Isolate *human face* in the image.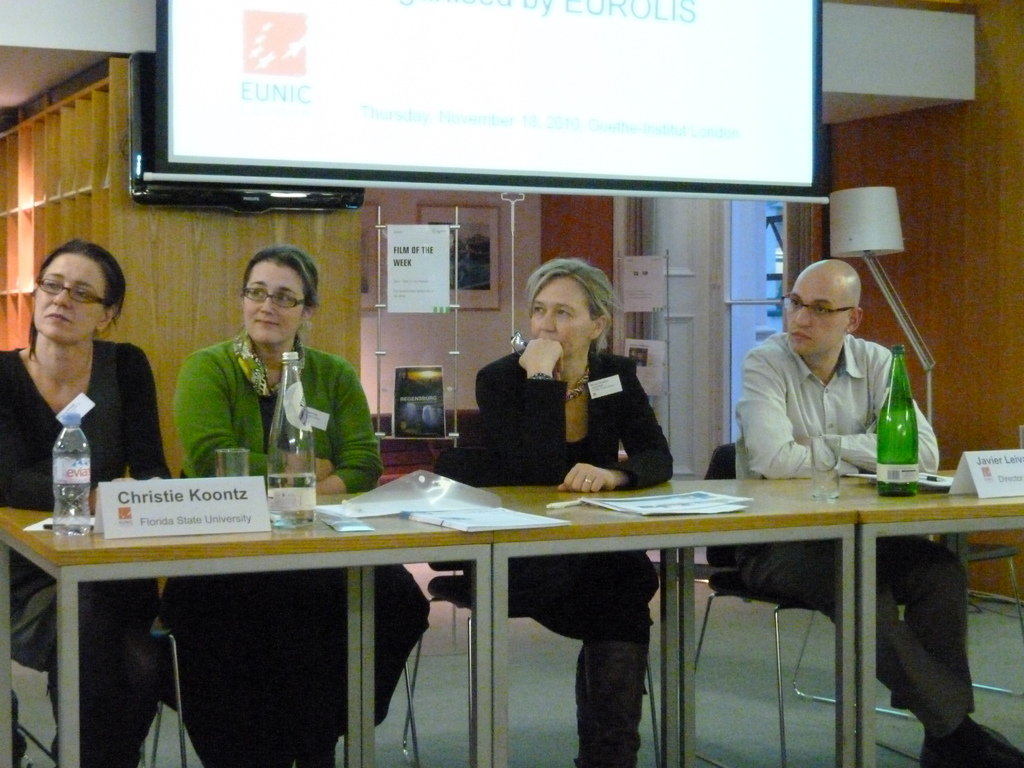
Isolated region: pyautogui.locateOnScreen(529, 281, 589, 354).
